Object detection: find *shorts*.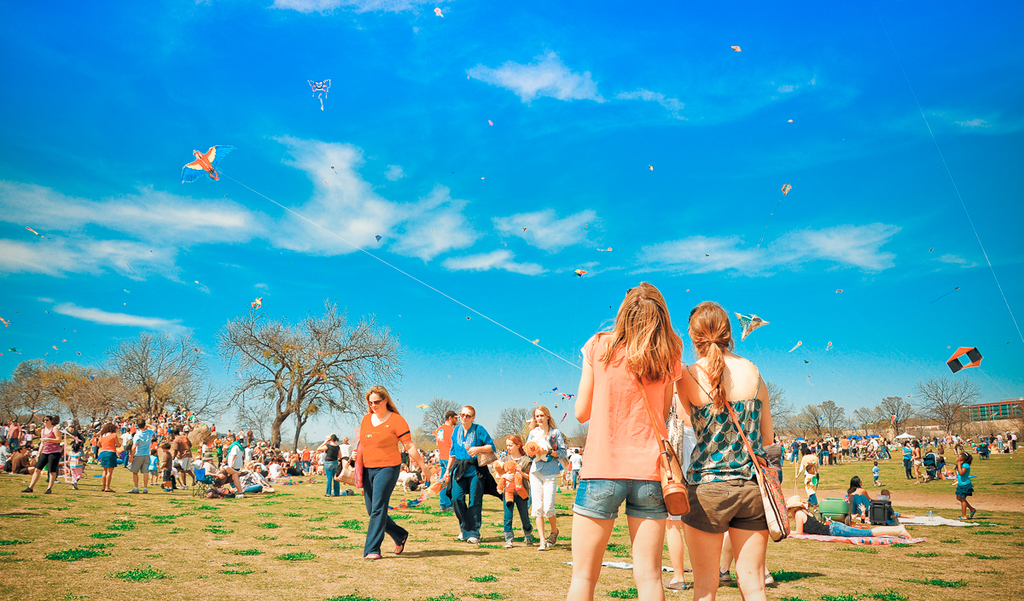
160:465:170:481.
